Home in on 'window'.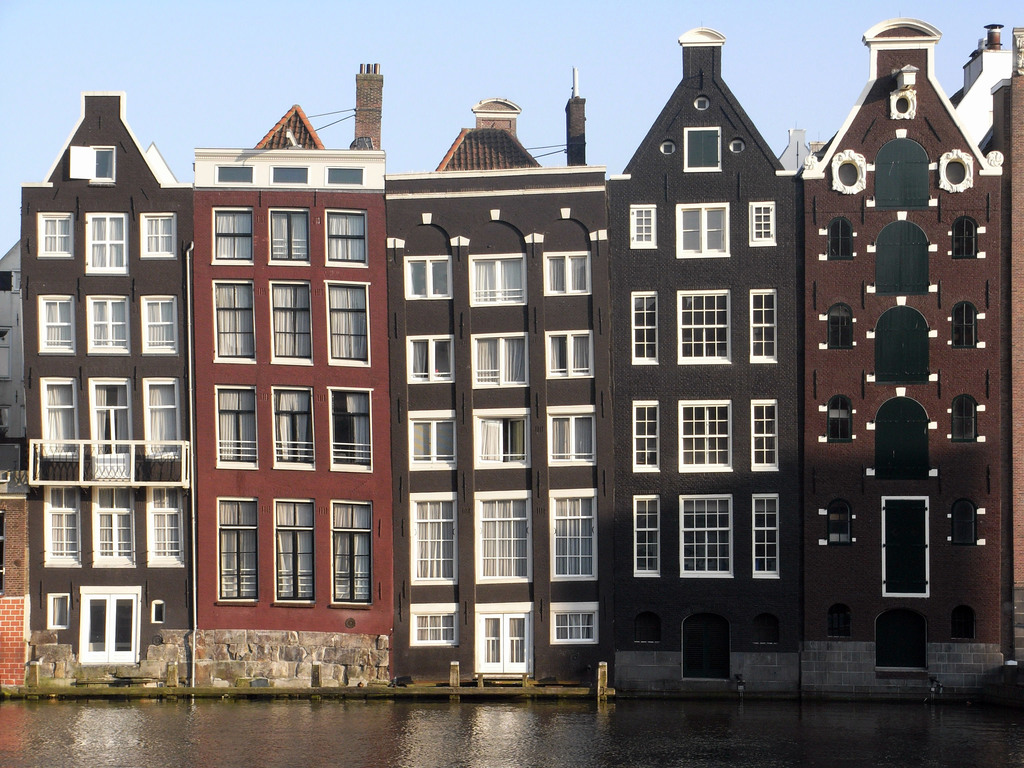
Homed in at [751, 502, 790, 576].
